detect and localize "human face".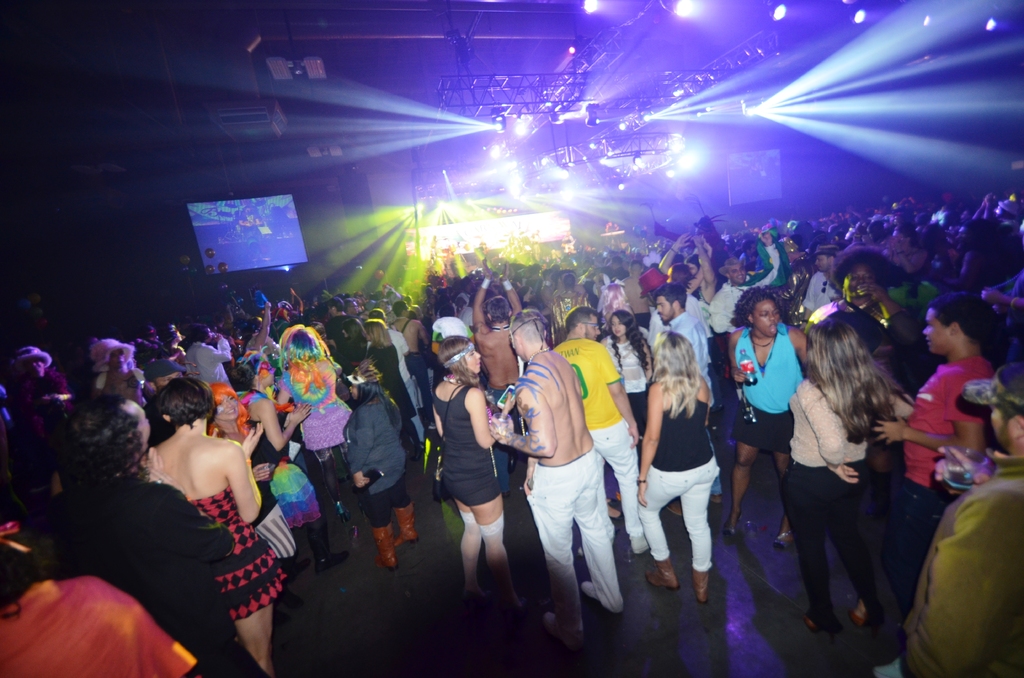
Localized at {"x1": 748, "y1": 240, "x2": 760, "y2": 255}.
